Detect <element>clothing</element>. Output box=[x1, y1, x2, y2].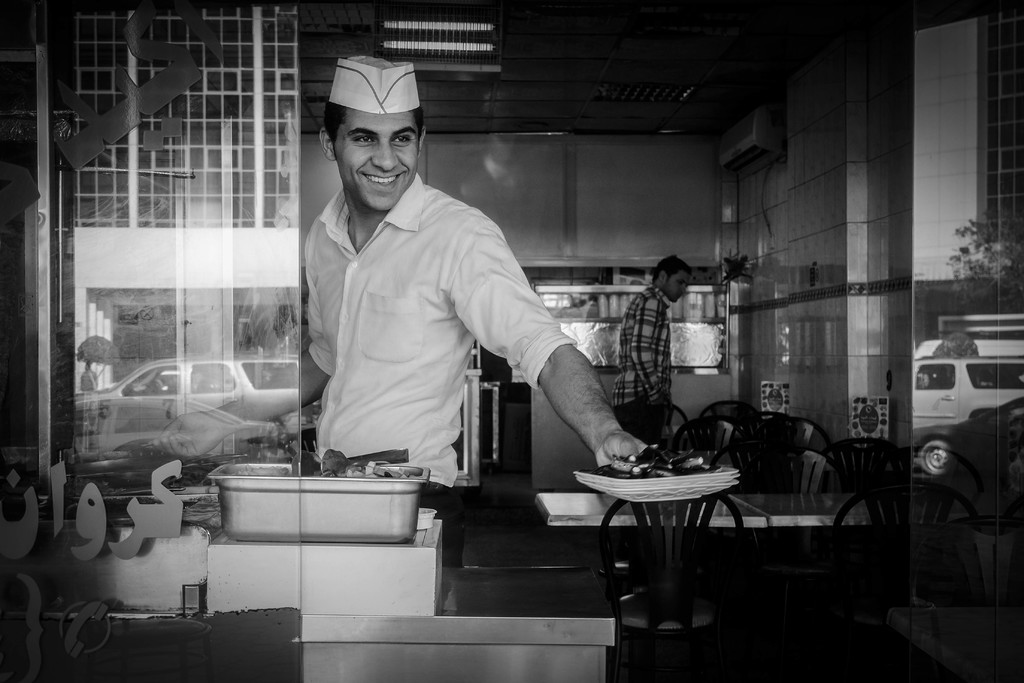
box=[612, 281, 680, 450].
